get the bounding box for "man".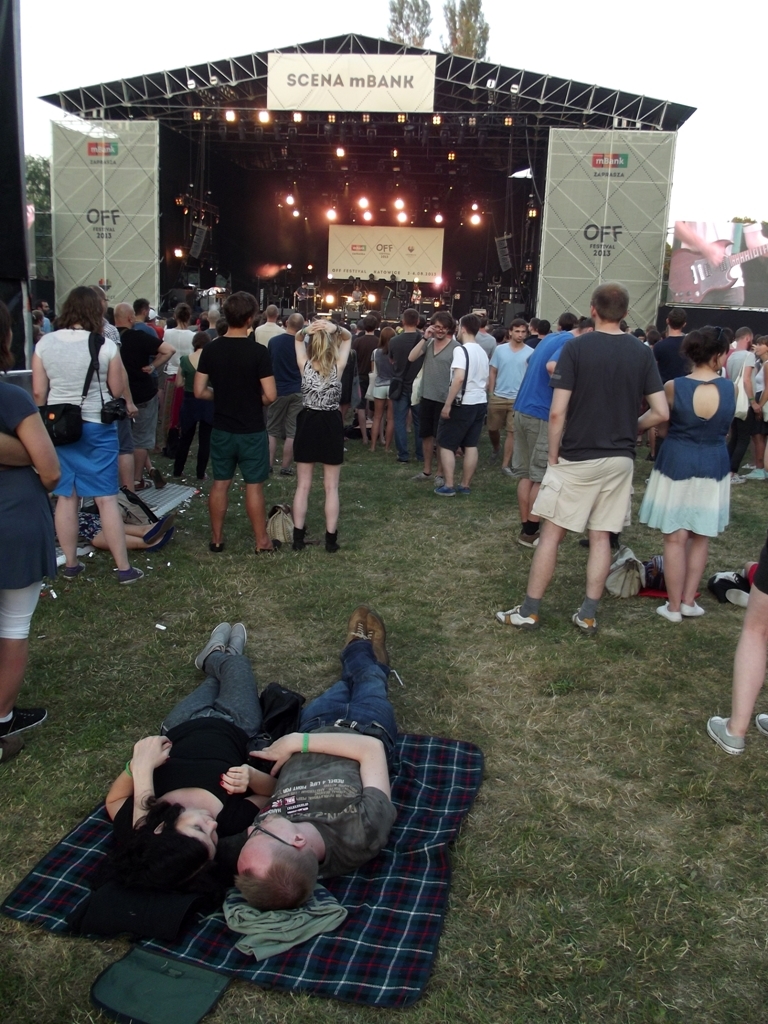
box=[110, 297, 185, 494].
